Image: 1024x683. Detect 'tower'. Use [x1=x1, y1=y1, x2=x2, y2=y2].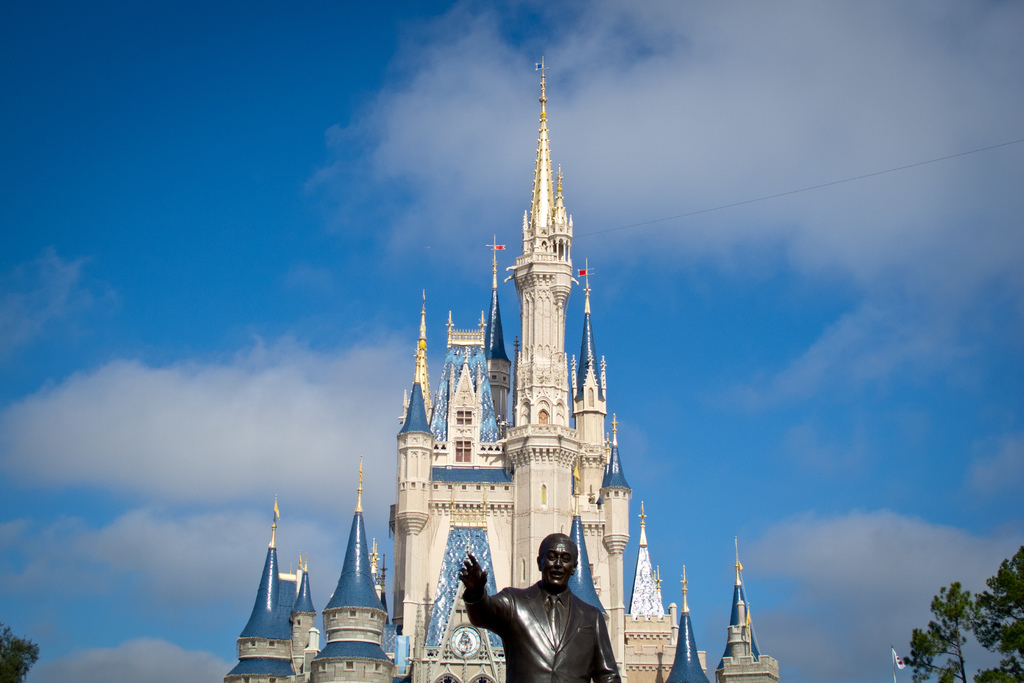
[x1=224, y1=497, x2=319, y2=682].
